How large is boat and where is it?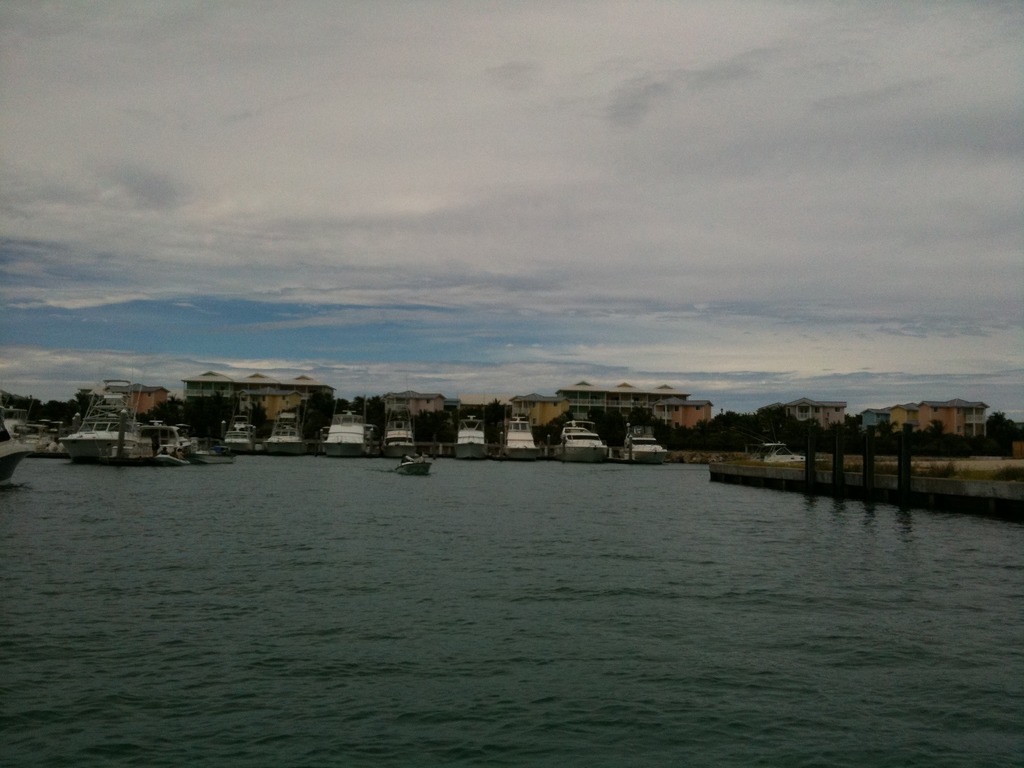
Bounding box: (x1=396, y1=456, x2=436, y2=476).
